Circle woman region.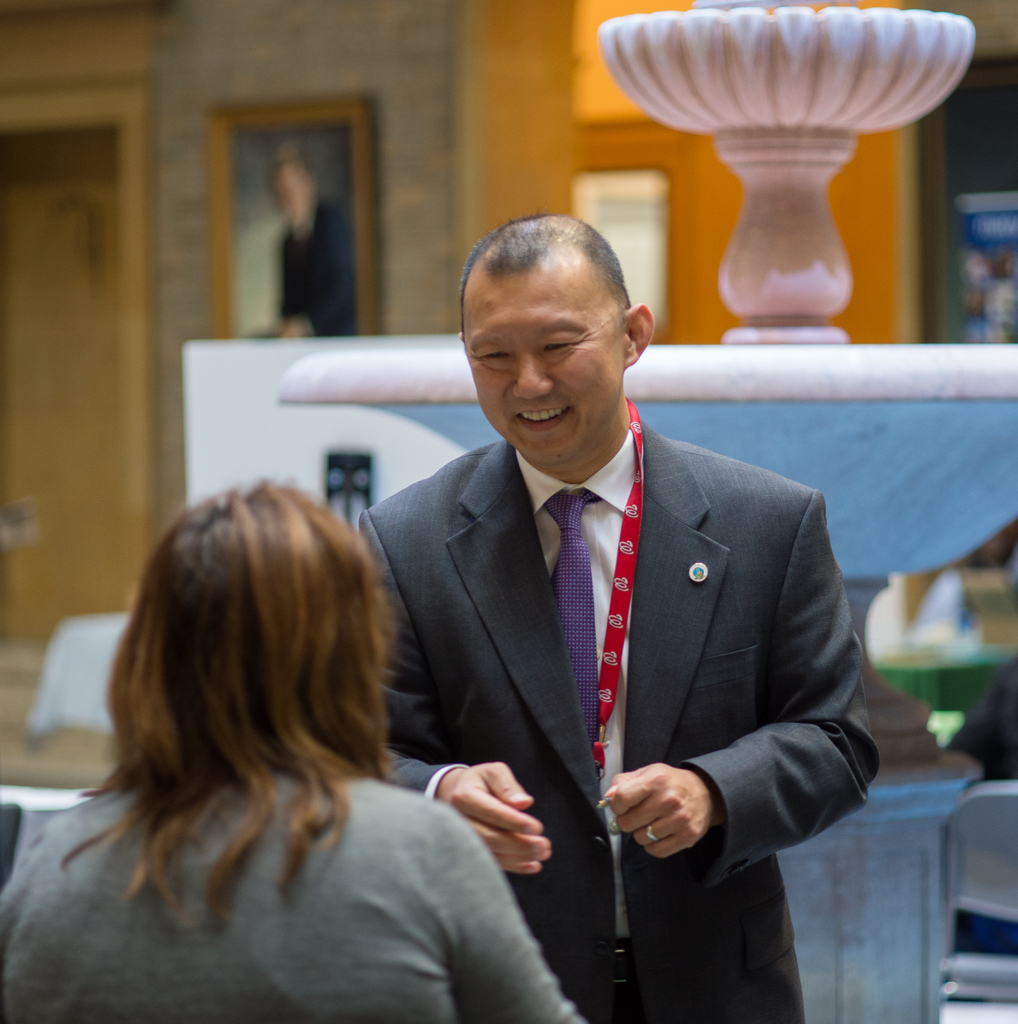
Region: <box>0,468,590,1023</box>.
